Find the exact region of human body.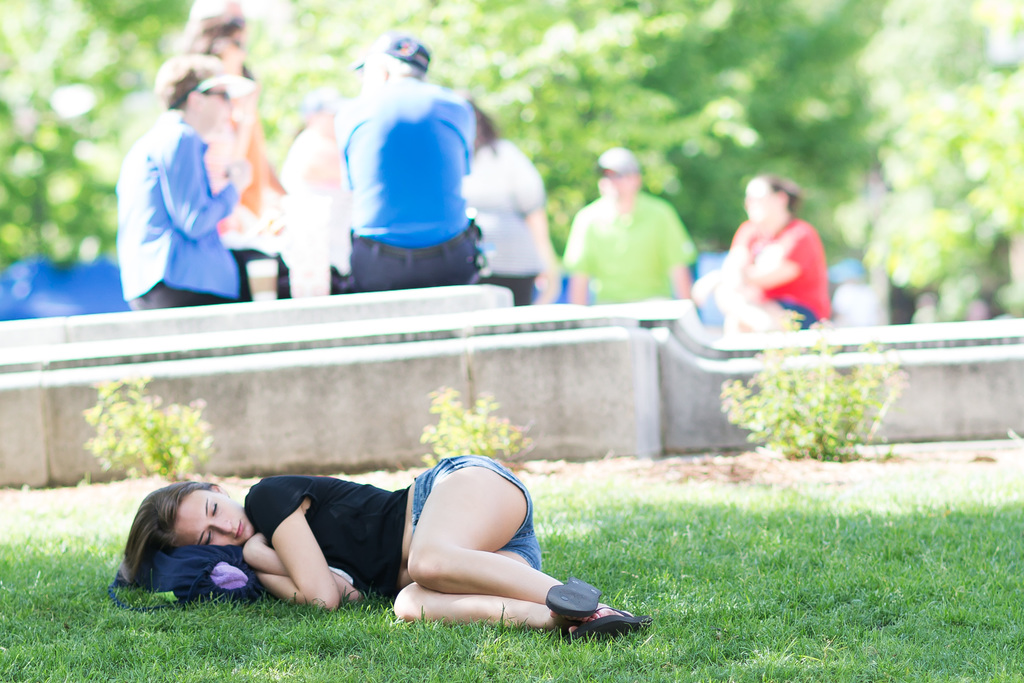
Exact region: crop(353, 25, 486, 294).
